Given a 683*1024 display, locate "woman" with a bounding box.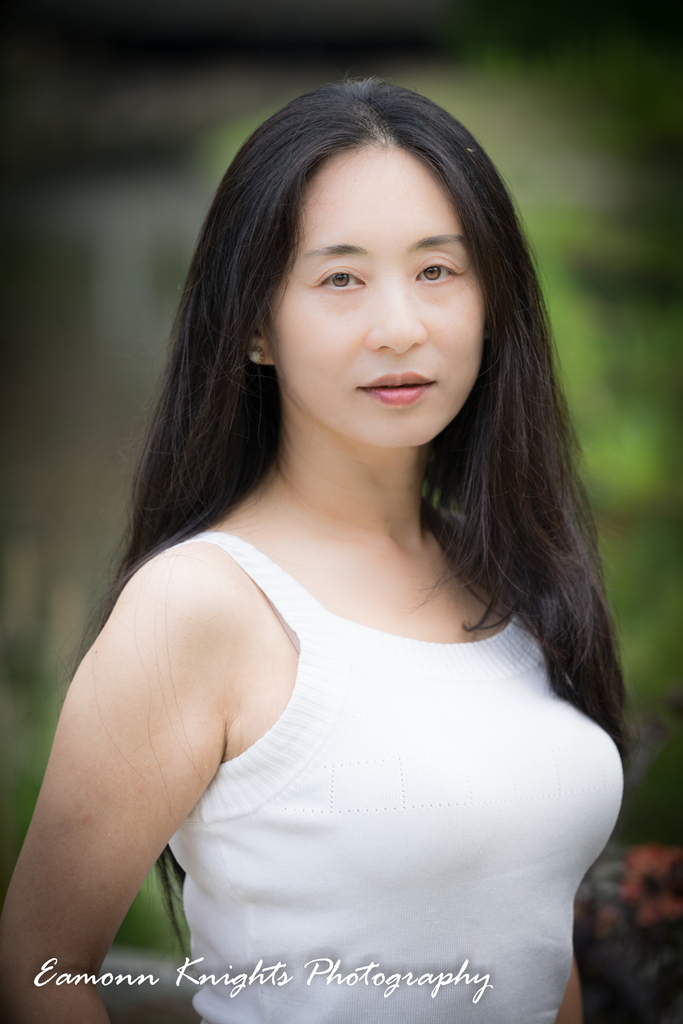
Located: [0, 80, 639, 1023].
